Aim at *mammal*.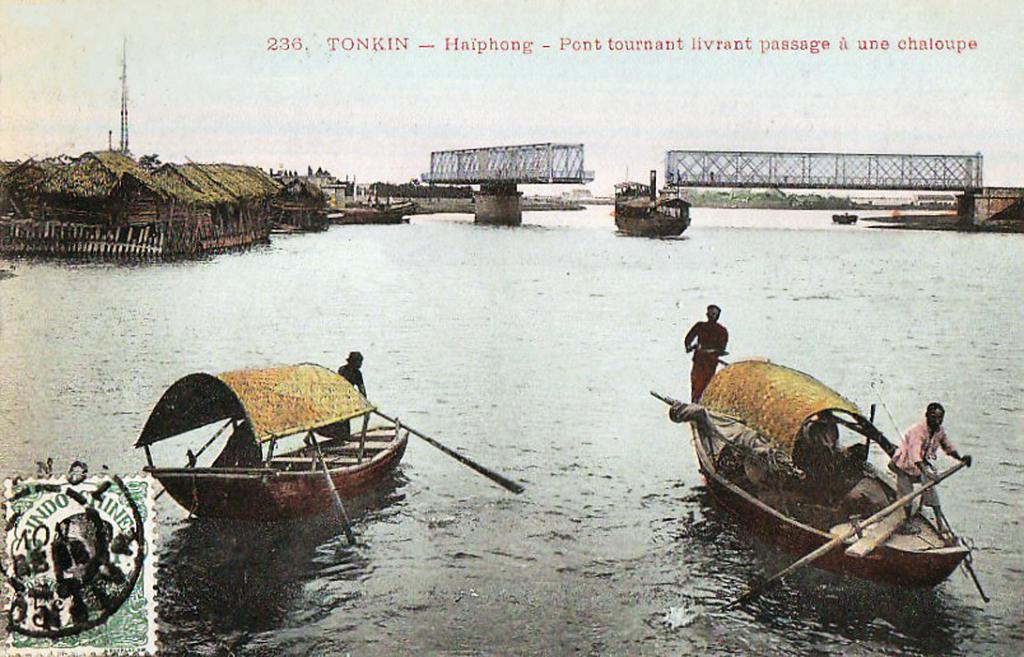
Aimed at select_region(889, 400, 972, 538).
